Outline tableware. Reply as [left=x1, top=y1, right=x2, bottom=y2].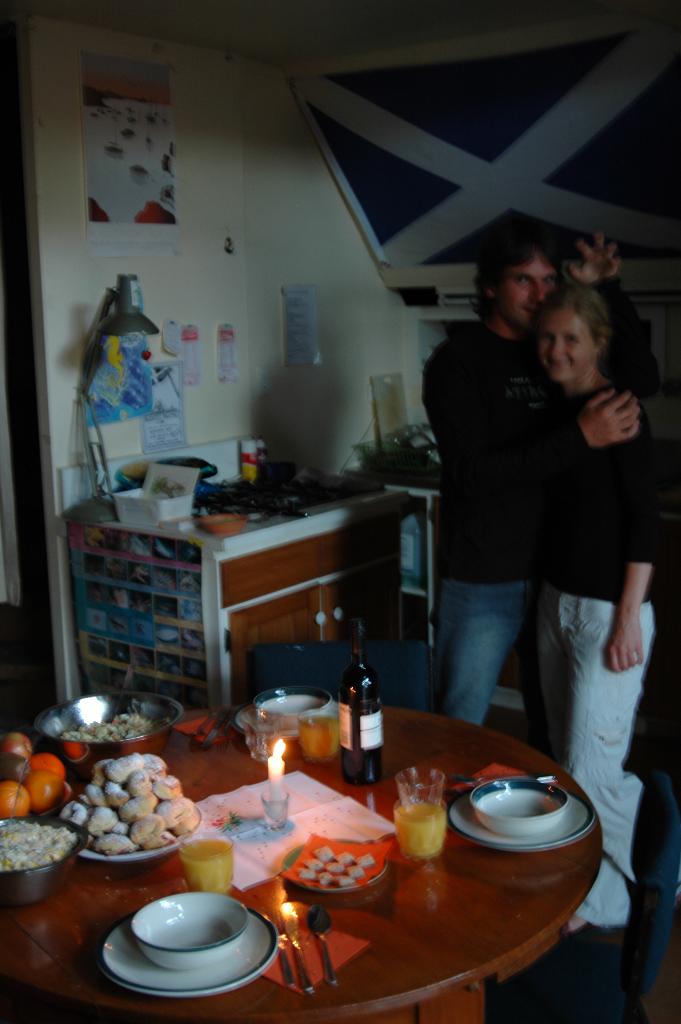
[left=188, top=711, right=210, bottom=735].
